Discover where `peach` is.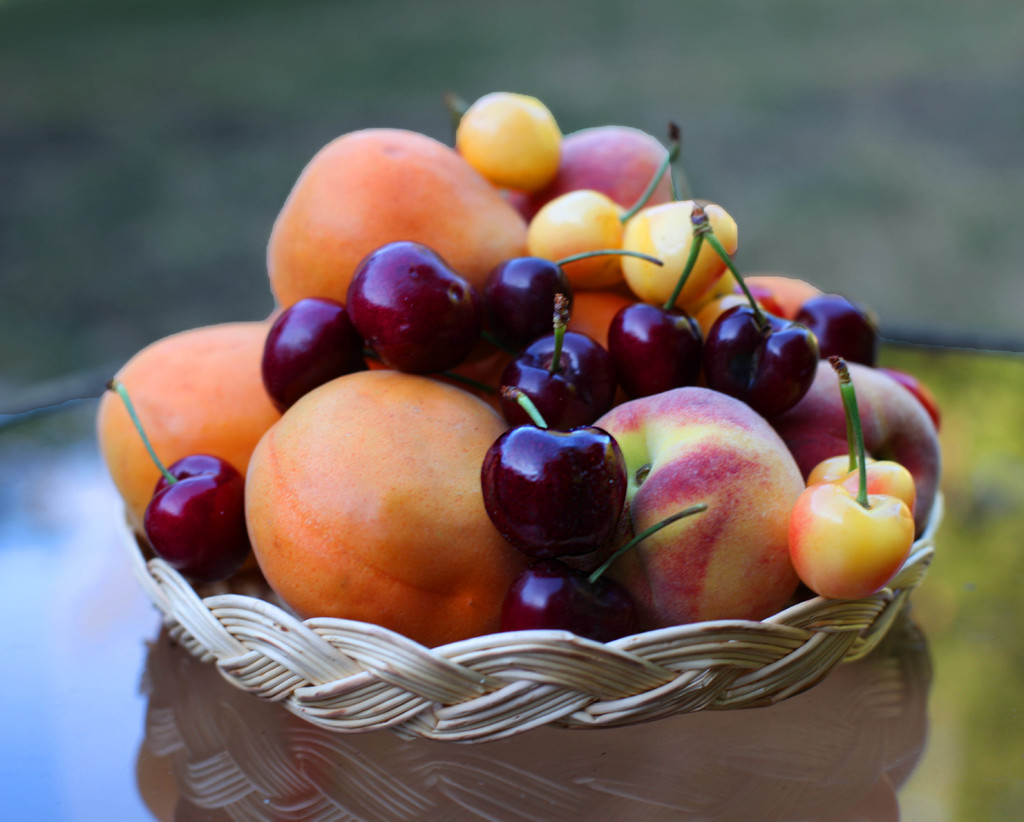
Discovered at (left=732, top=275, right=822, bottom=321).
